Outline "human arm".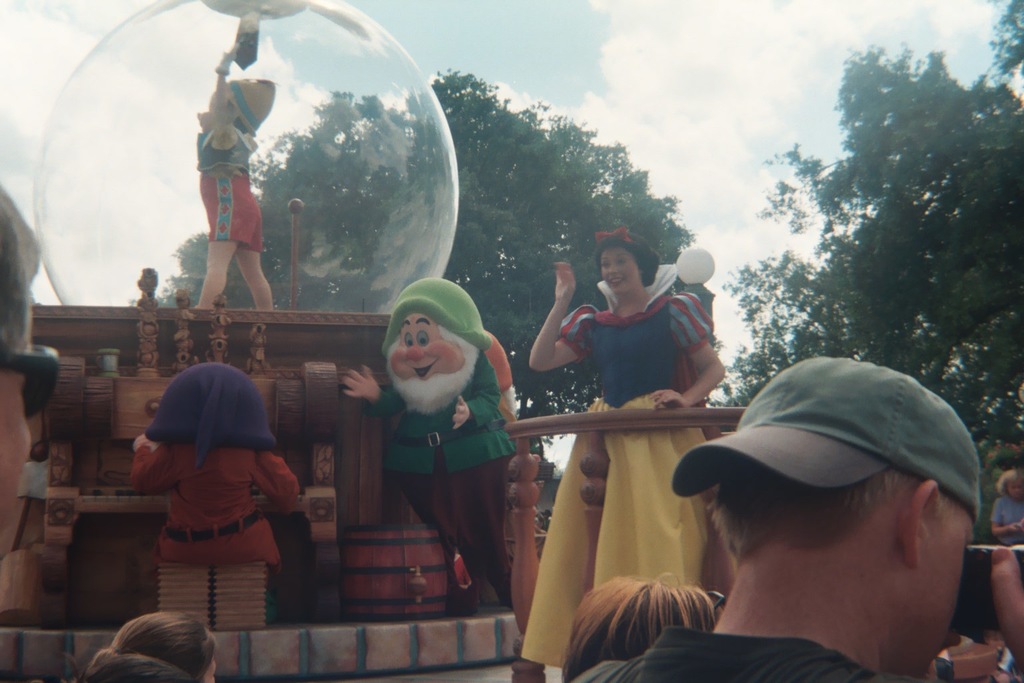
Outline: x1=329 y1=331 x2=437 y2=423.
